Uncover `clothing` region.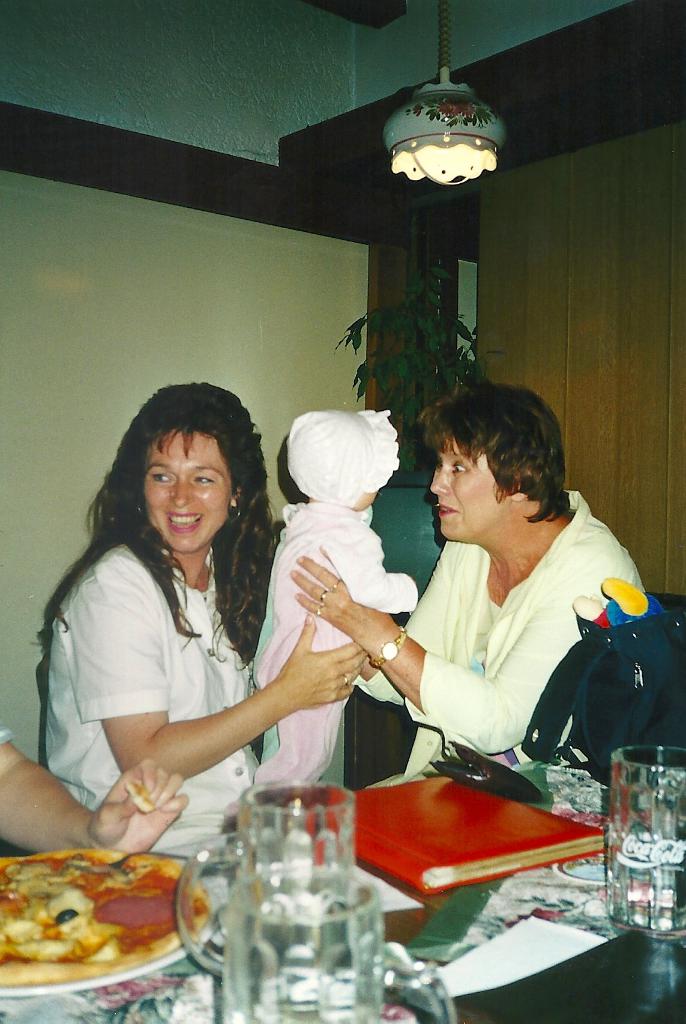
Uncovered: x1=45 y1=538 x2=260 y2=847.
